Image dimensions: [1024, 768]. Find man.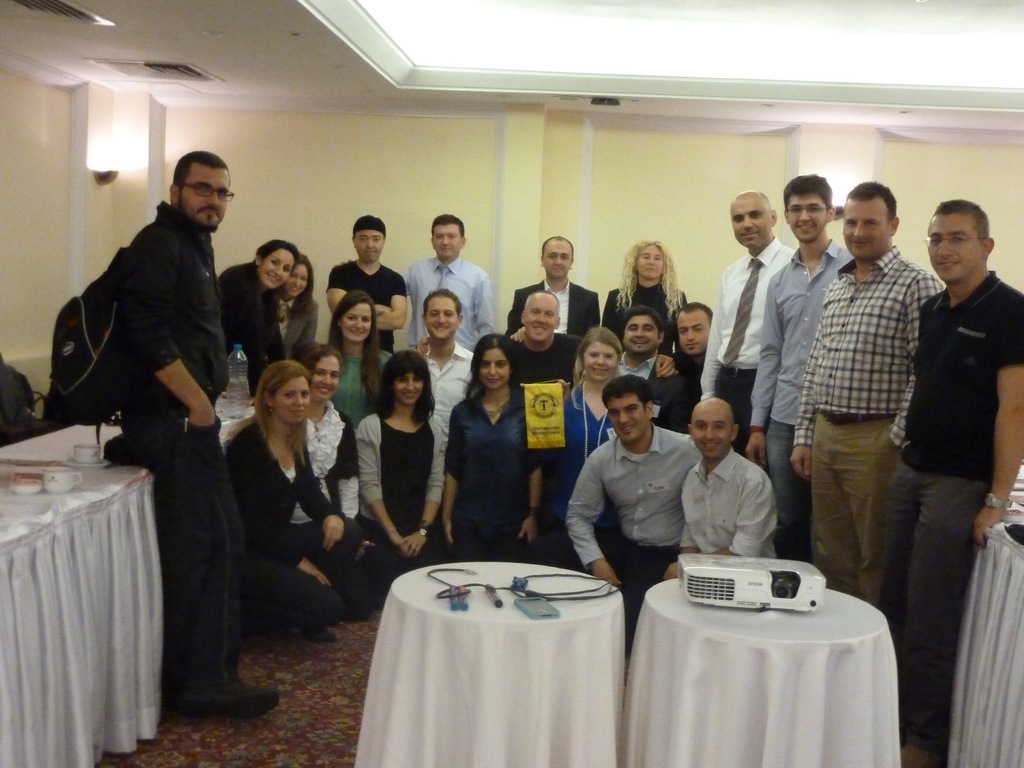
(872, 196, 1023, 767).
